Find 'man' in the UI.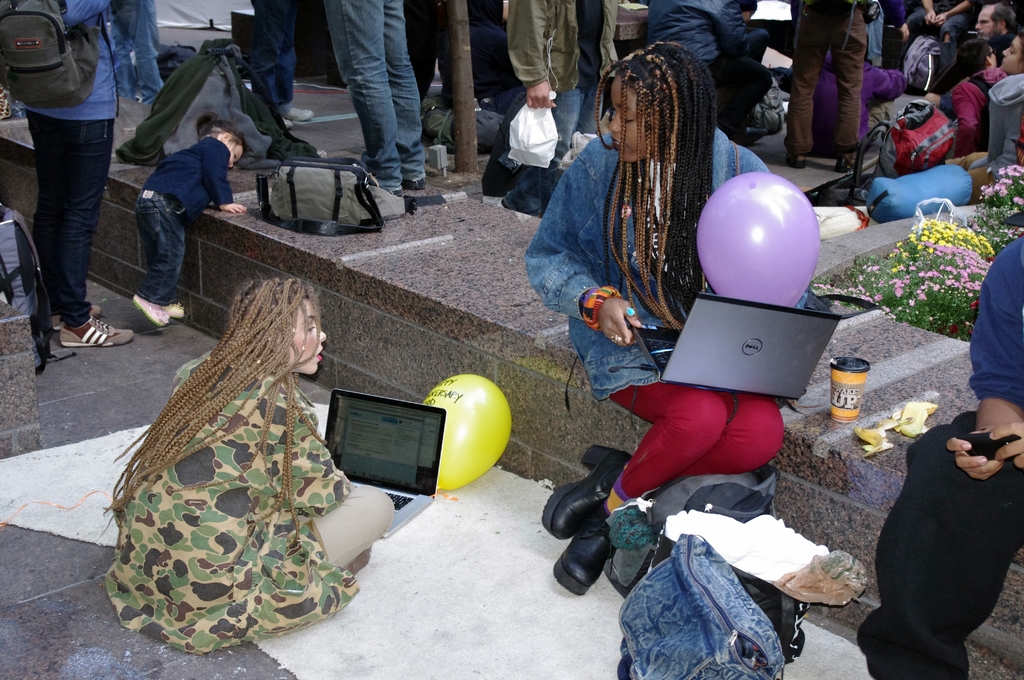
UI element at x1=924, y1=3, x2=1016, y2=117.
